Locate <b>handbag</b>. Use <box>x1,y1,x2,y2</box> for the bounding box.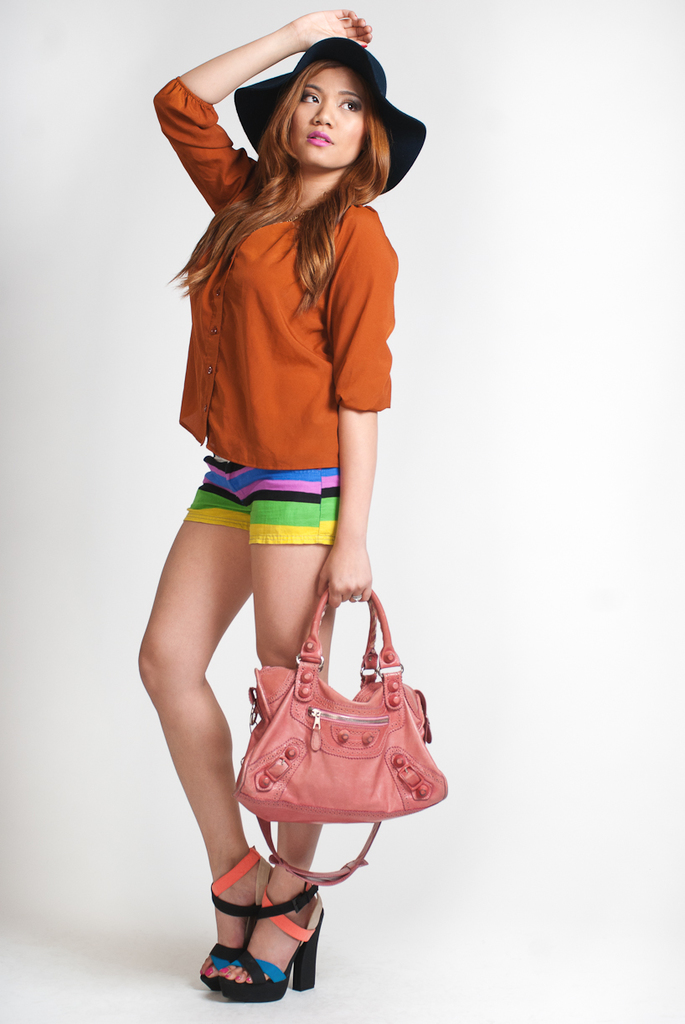
<box>239,587,451,884</box>.
